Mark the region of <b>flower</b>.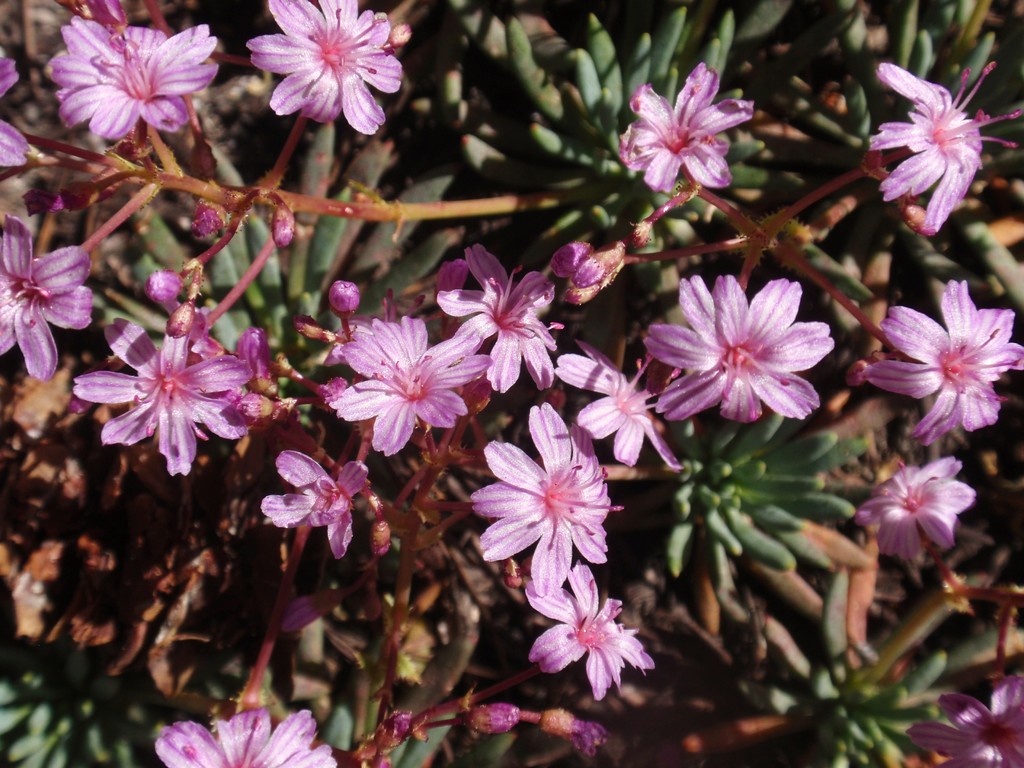
Region: {"left": 554, "top": 340, "right": 690, "bottom": 472}.
